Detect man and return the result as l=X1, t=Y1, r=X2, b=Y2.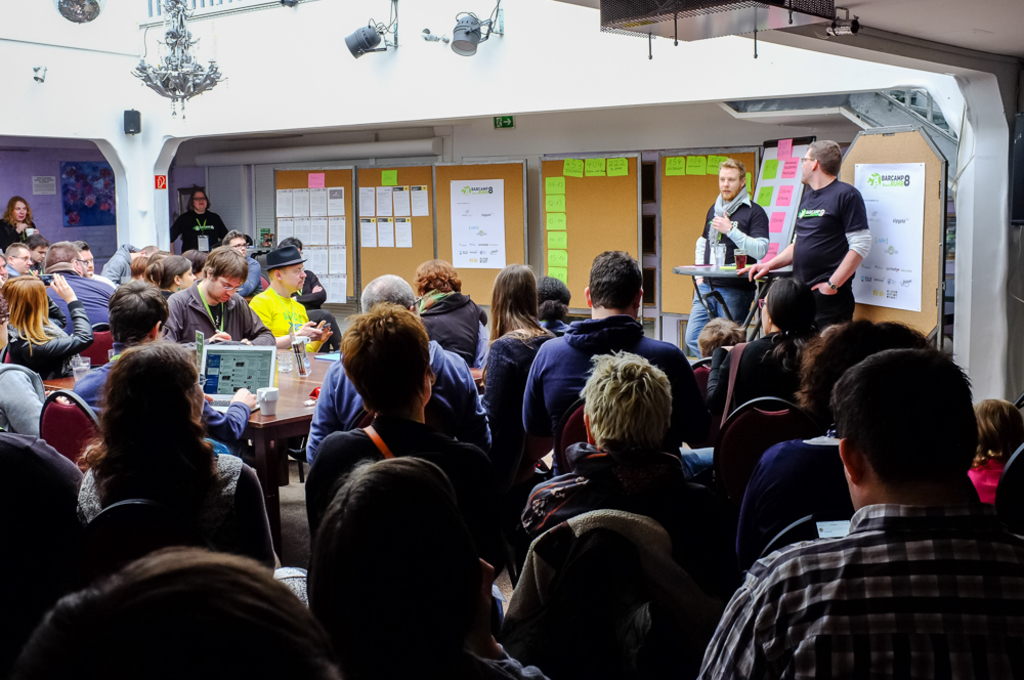
l=699, t=159, r=768, b=350.
